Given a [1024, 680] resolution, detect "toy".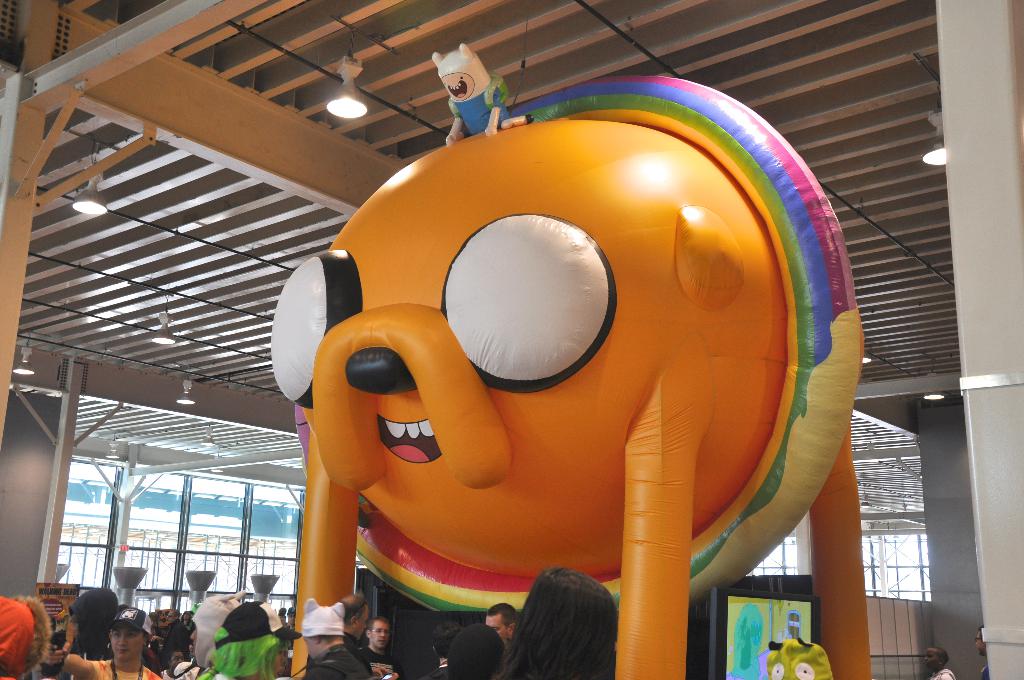
(left=765, top=639, right=833, bottom=679).
